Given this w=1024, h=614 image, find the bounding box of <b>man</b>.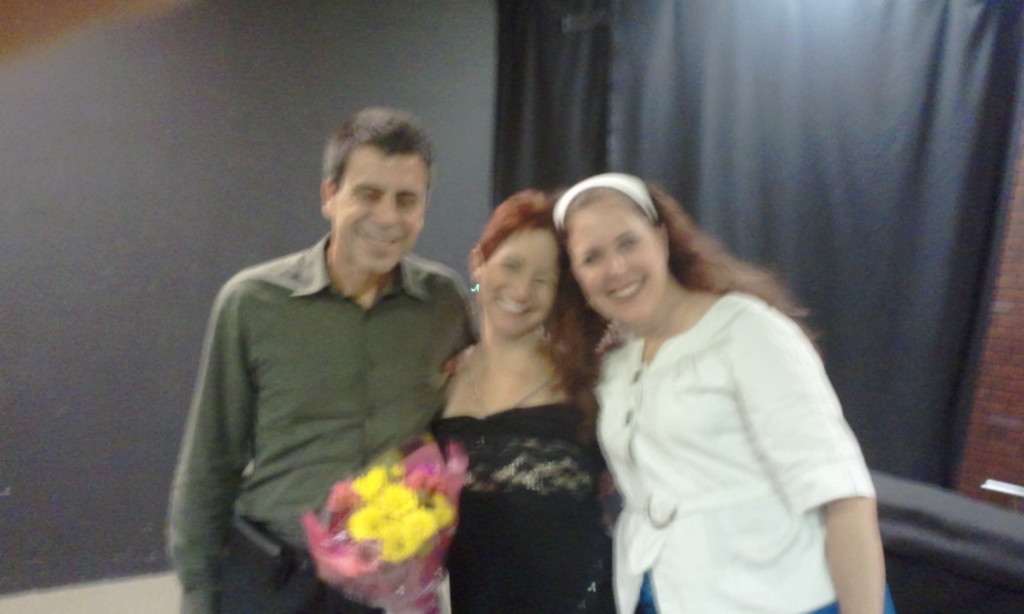
pyautogui.locateOnScreen(175, 118, 518, 608).
